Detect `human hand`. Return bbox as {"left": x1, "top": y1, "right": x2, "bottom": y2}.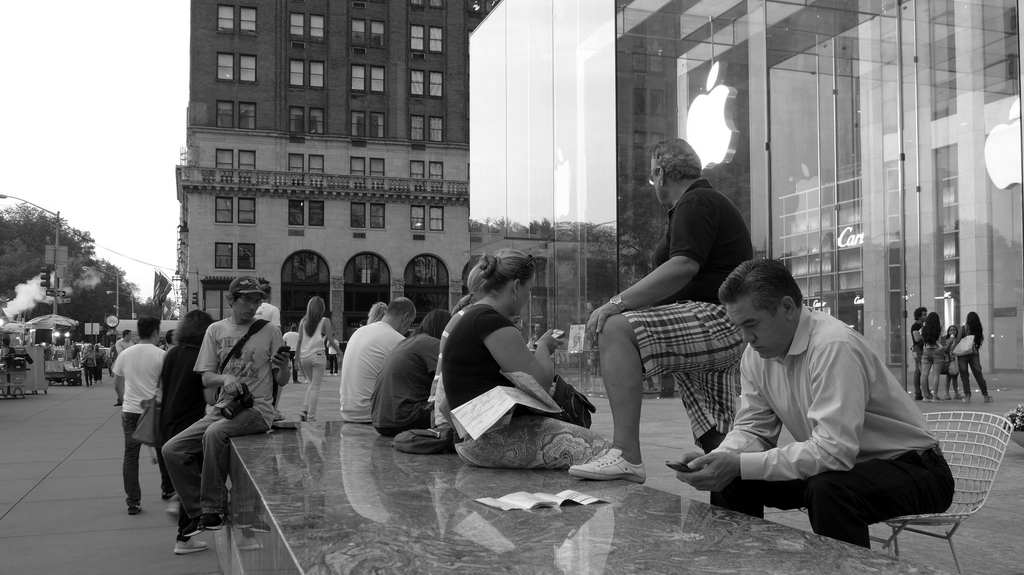
{"left": 221, "top": 373, "right": 245, "bottom": 399}.
